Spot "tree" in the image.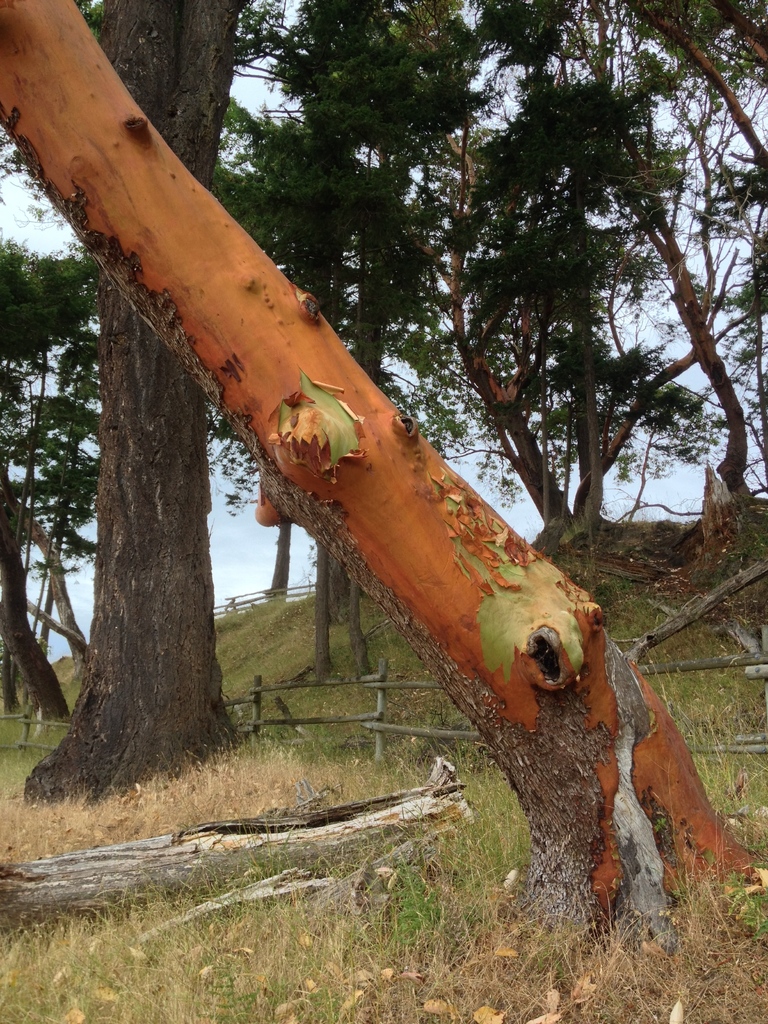
"tree" found at region(436, 72, 718, 579).
